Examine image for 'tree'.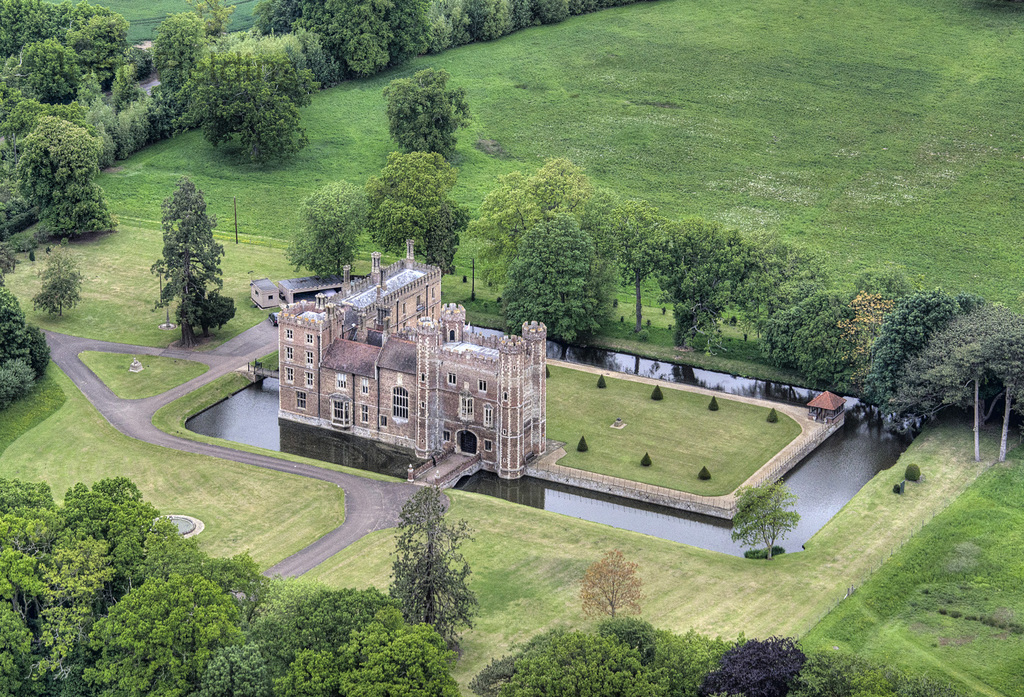
Examination result: 362/150/467/275.
